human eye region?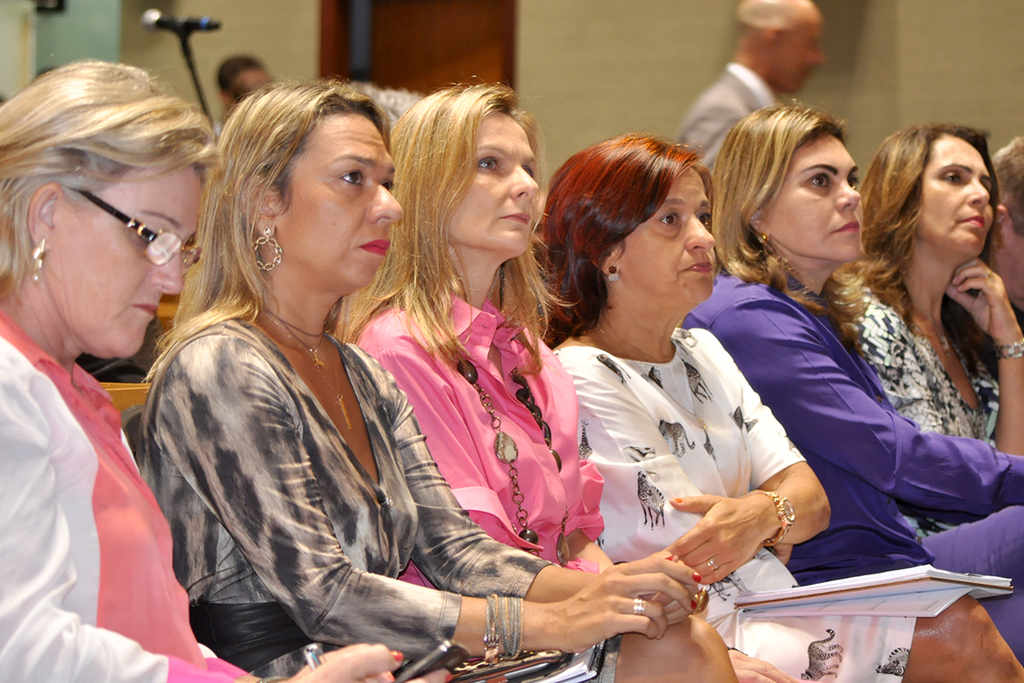
detection(695, 208, 713, 230)
